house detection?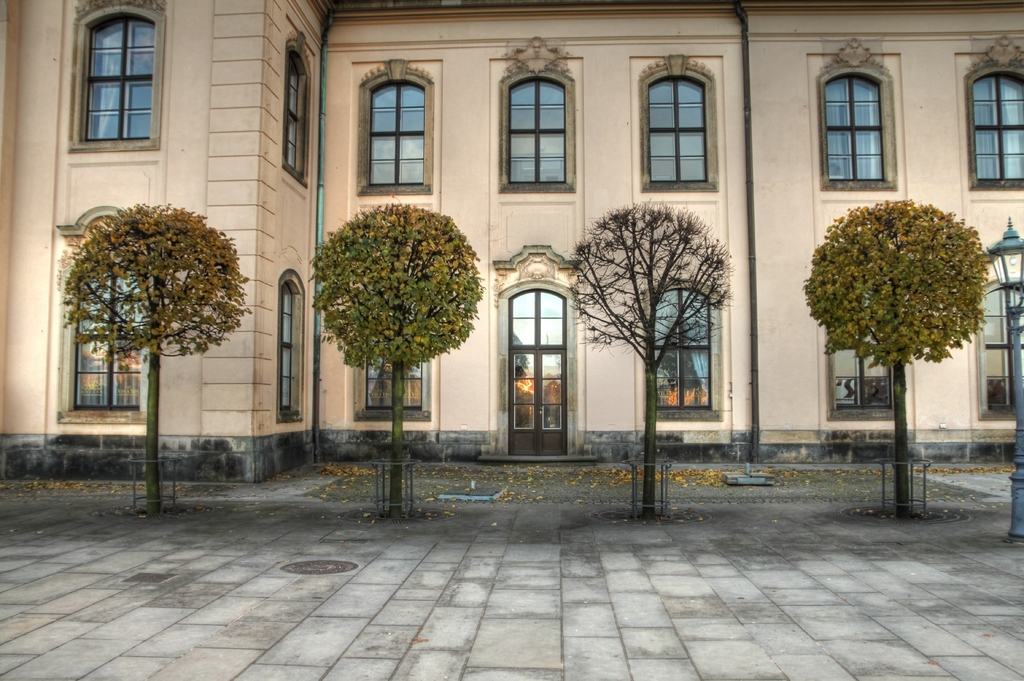
BBox(745, 6, 1023, 464)
